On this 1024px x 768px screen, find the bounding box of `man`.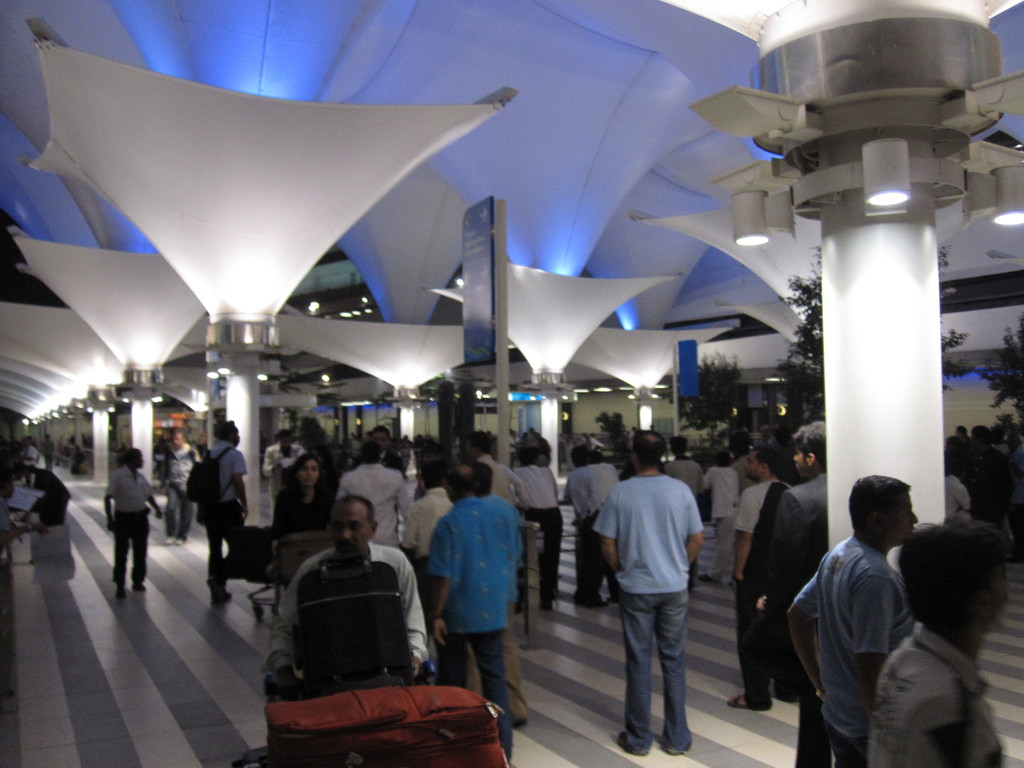
Bounding box: detection(588, 449, 618, 589).
